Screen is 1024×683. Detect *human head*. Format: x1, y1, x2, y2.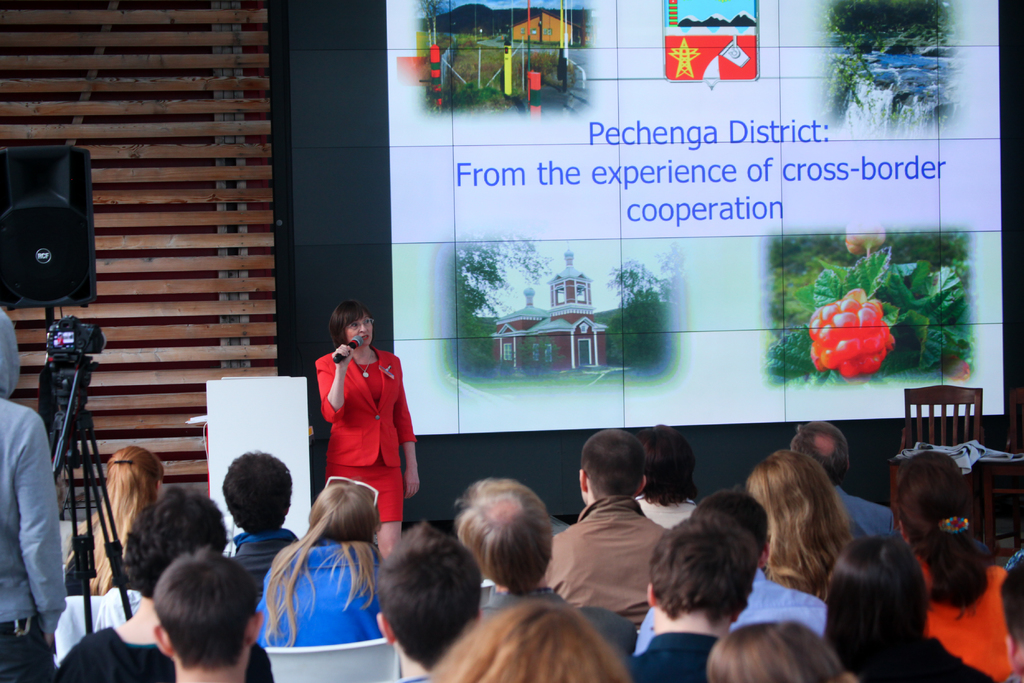
700, 488, 769, 570.
